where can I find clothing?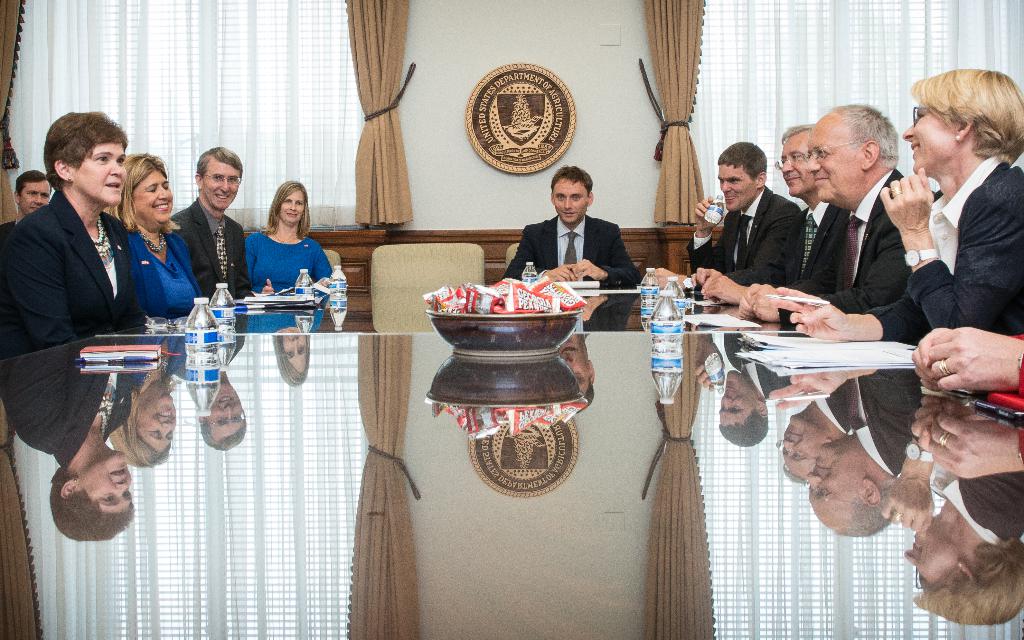
You can find it at [x1=815, y1=163, x2=940, y2=317].
